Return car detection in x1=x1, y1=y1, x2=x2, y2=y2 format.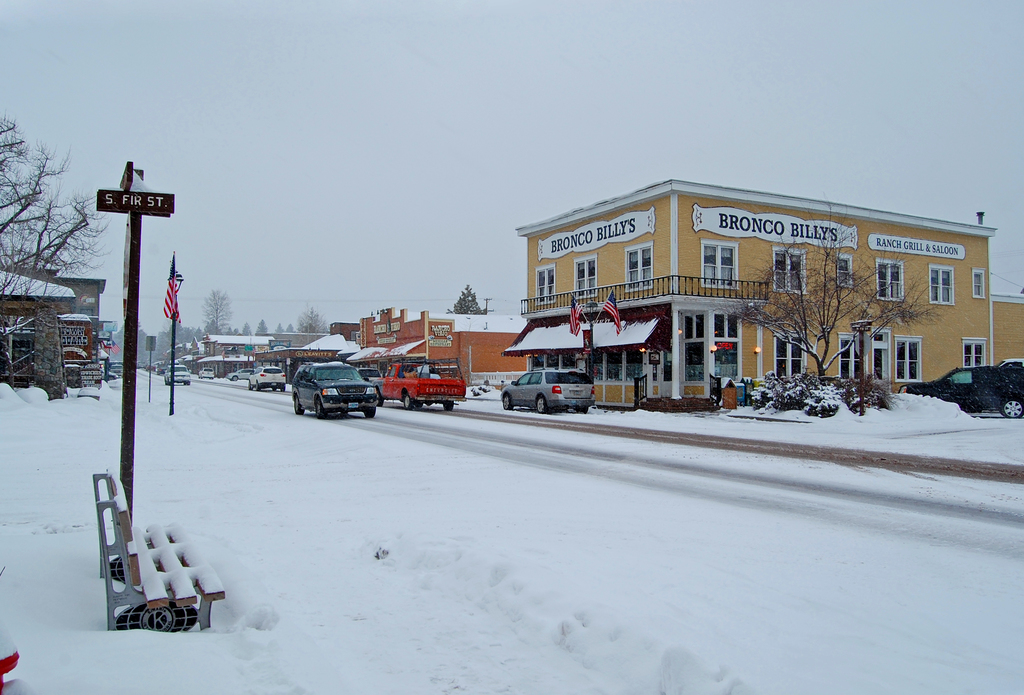
x1=232, y1=370, x2=251, y2=381.
